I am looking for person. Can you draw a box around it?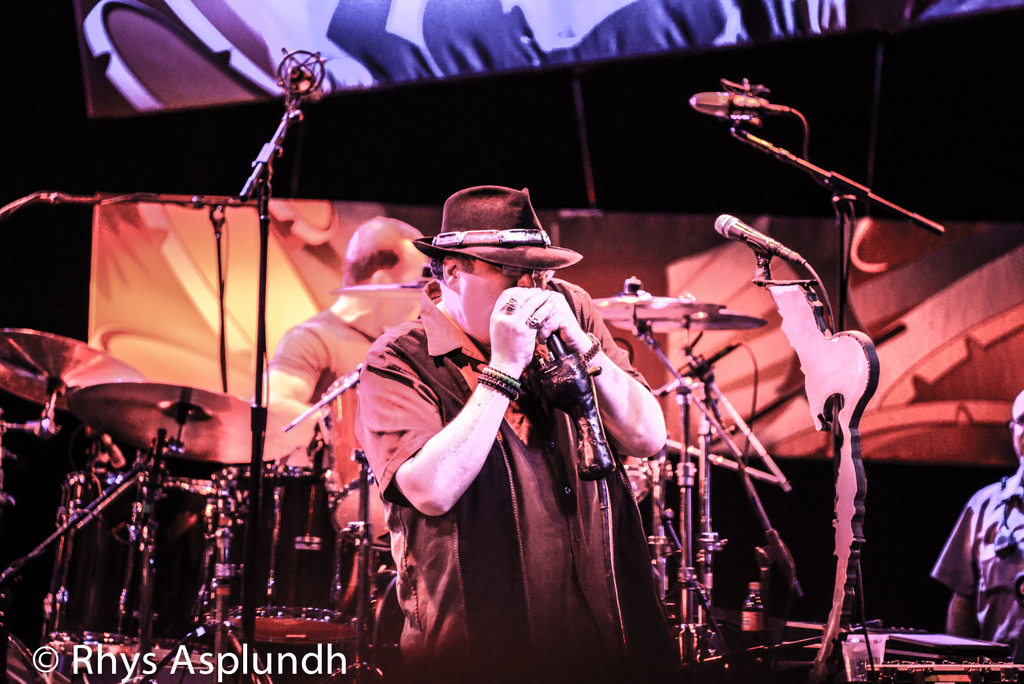
Sure, the bounding box is 256,210,436,565.
